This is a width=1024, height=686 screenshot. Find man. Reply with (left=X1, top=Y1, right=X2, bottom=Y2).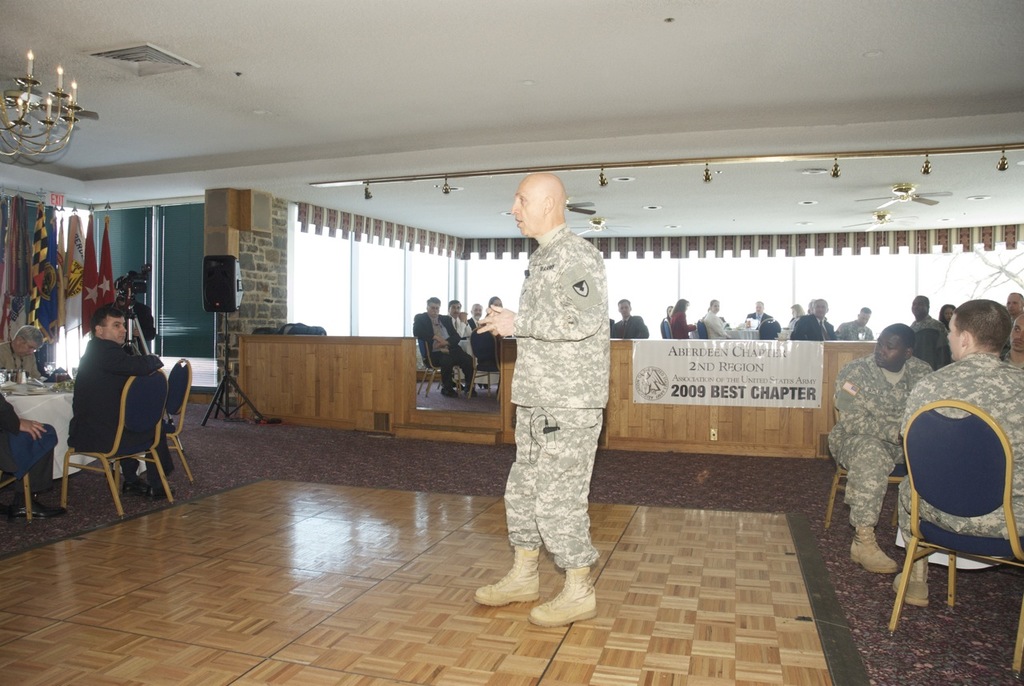
(left=449, top=297, right=473, bottom=351).
